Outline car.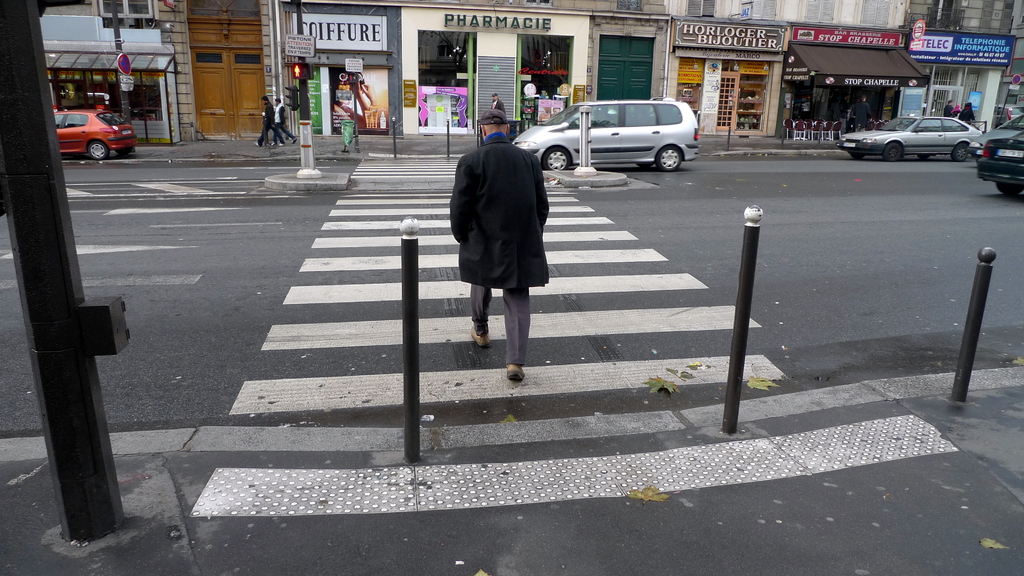
Outline: region(990, 102, 1023, 127).
